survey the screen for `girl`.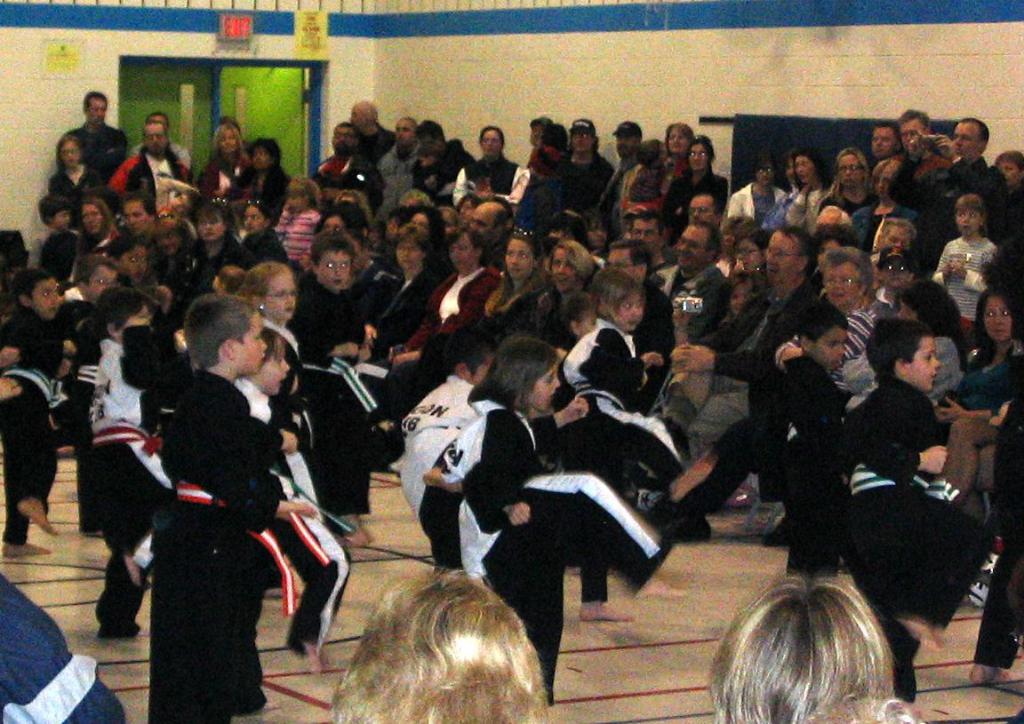
Survey found: select_region(420, 338, 695, 682).
